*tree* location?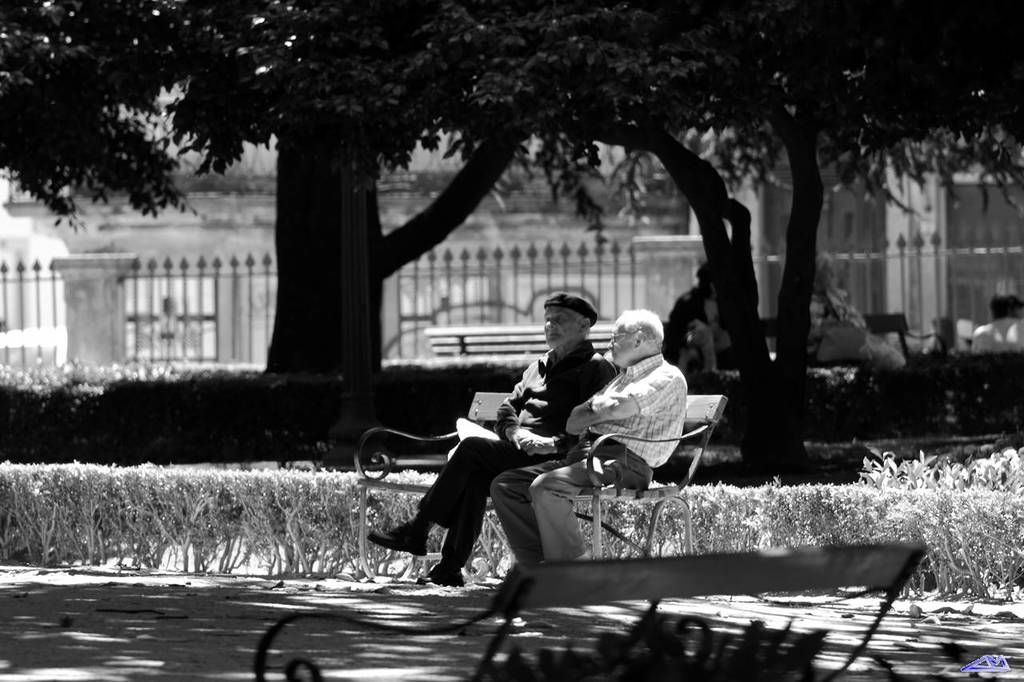
left=510, top=0, right=1023, bottom=473
